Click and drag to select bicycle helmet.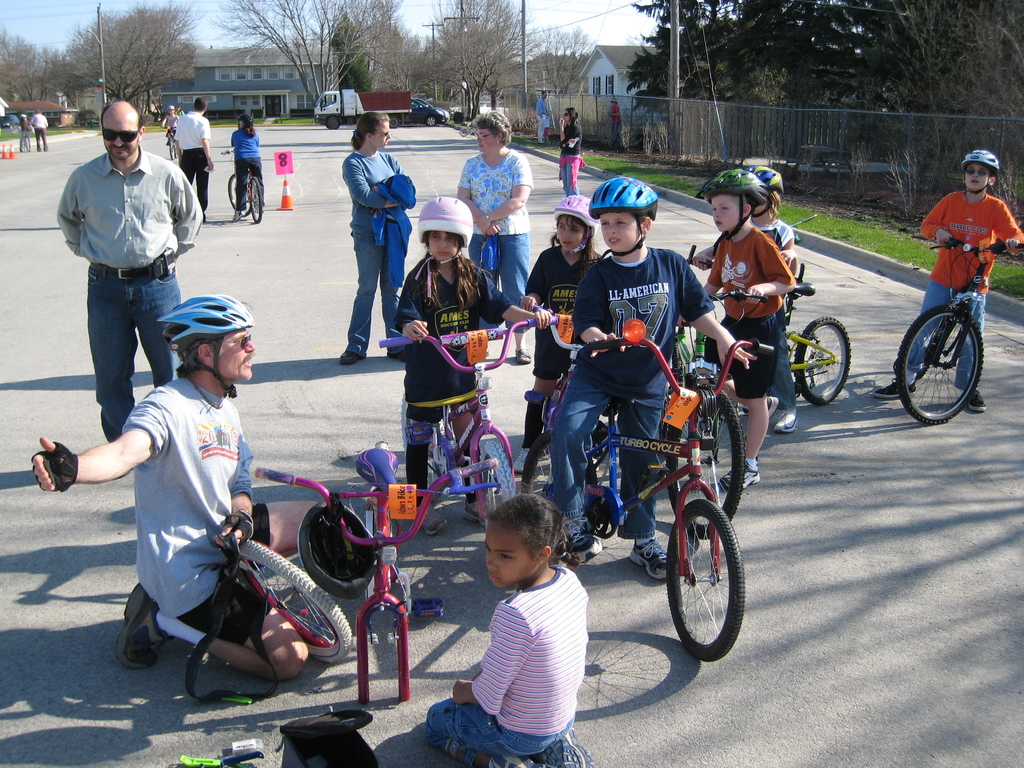
Selection: 958/146/993/180.
